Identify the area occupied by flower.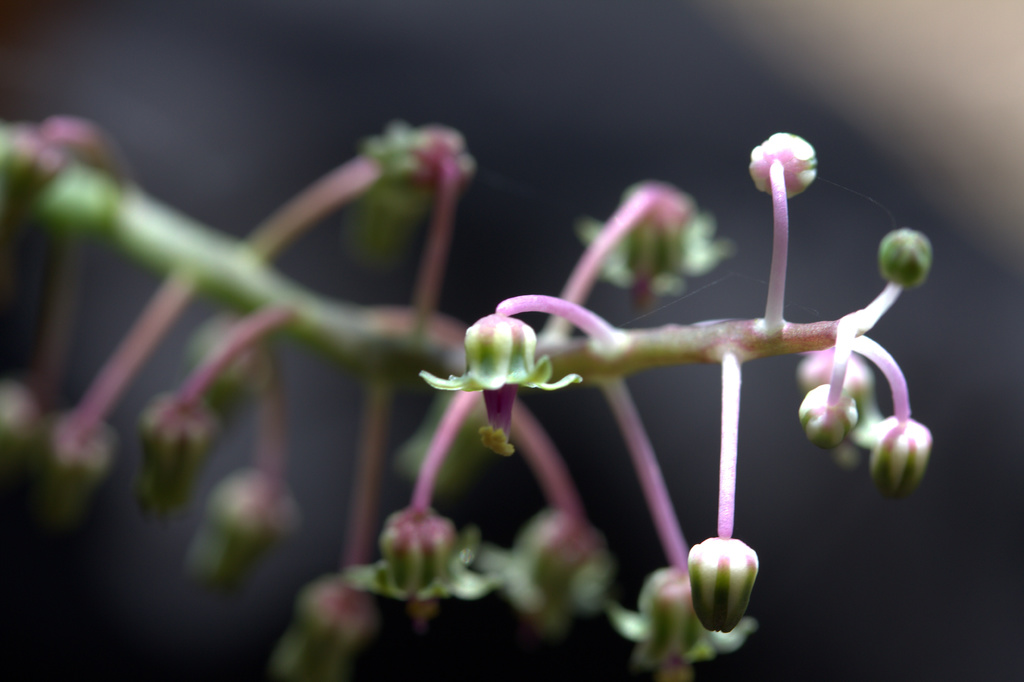
Area: 422/313/579/459.
